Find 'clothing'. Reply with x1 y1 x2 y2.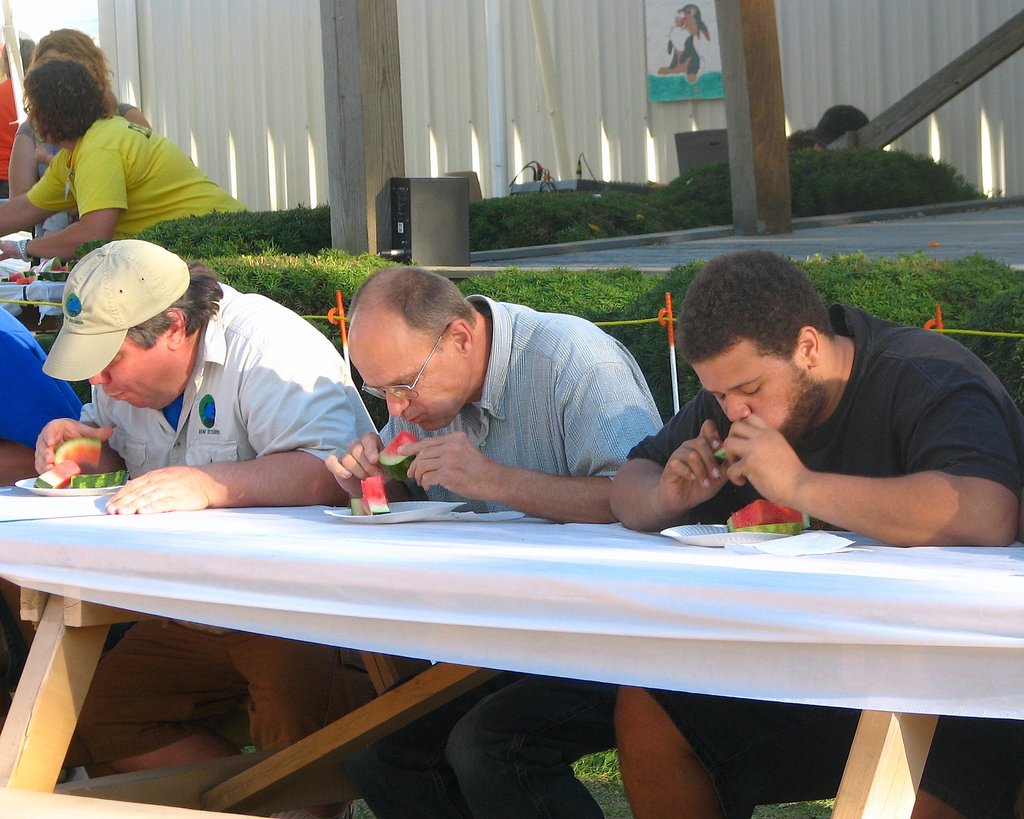
646 301 1023 818.
